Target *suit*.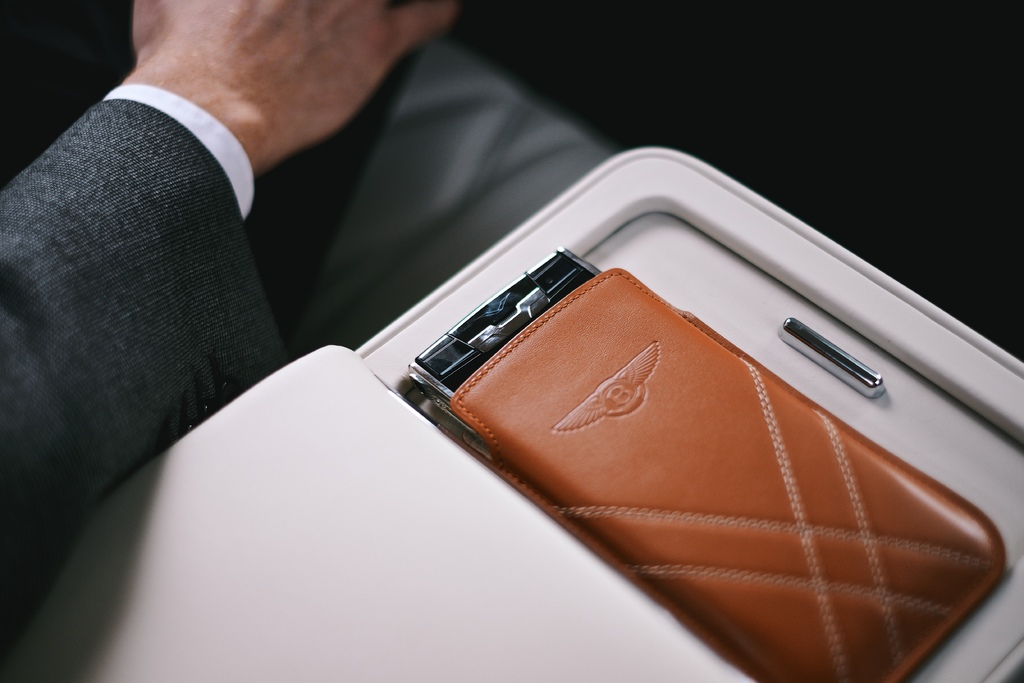
Target region: [1, 94, 611, 623].
